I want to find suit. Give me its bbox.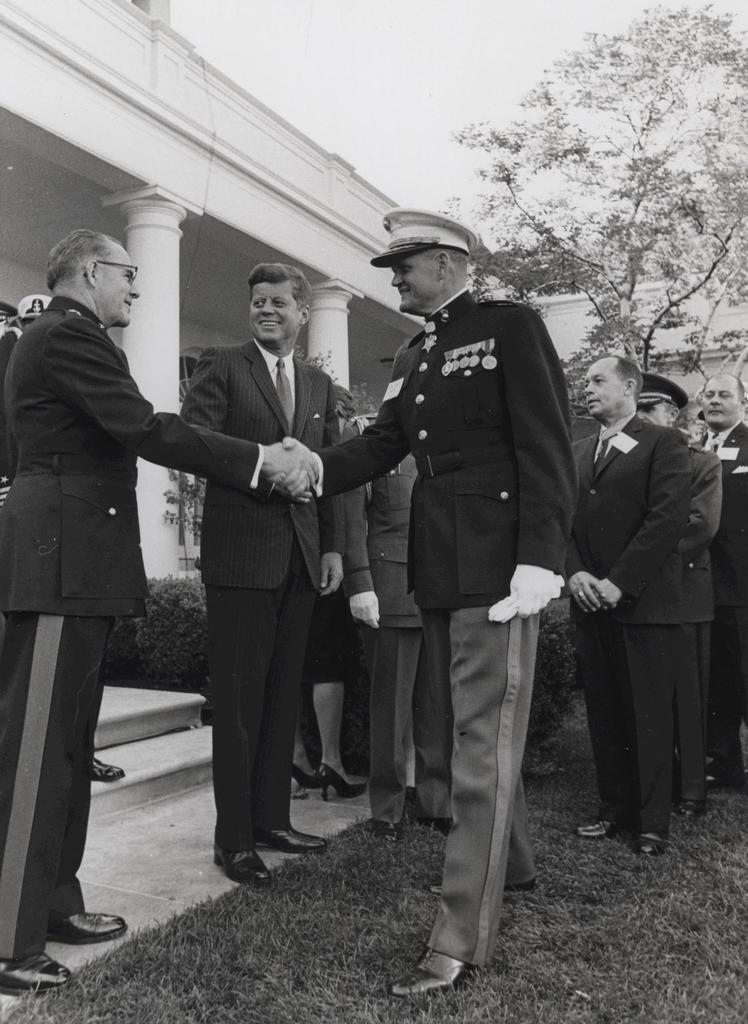
rect(687, 410, 747, 772).
